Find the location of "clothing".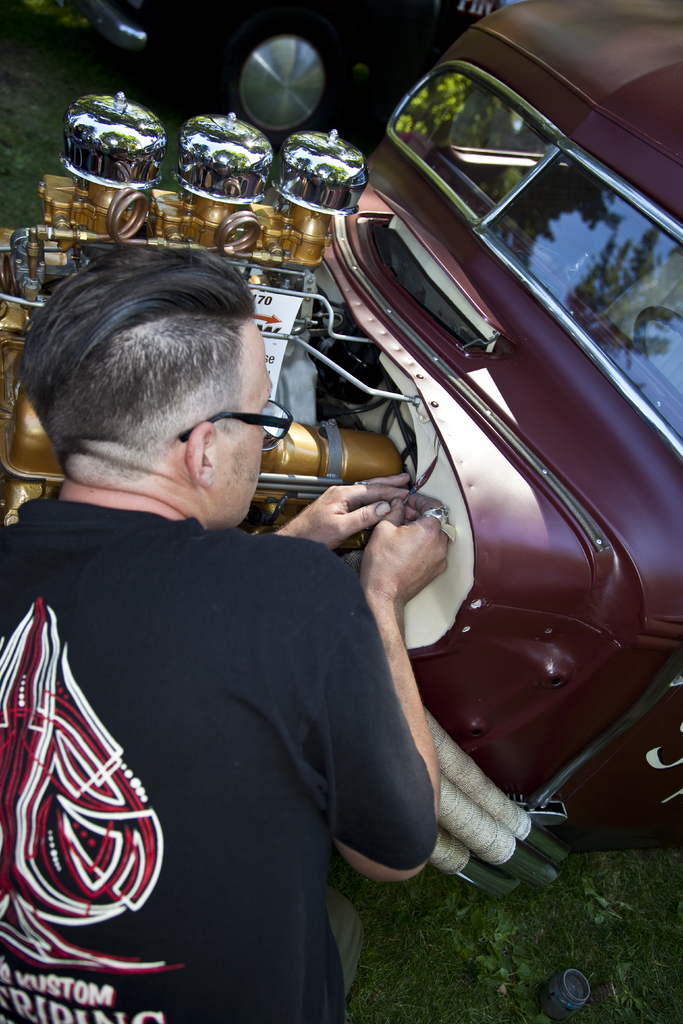
Location: select_region(20, 449, 446, 1003).
